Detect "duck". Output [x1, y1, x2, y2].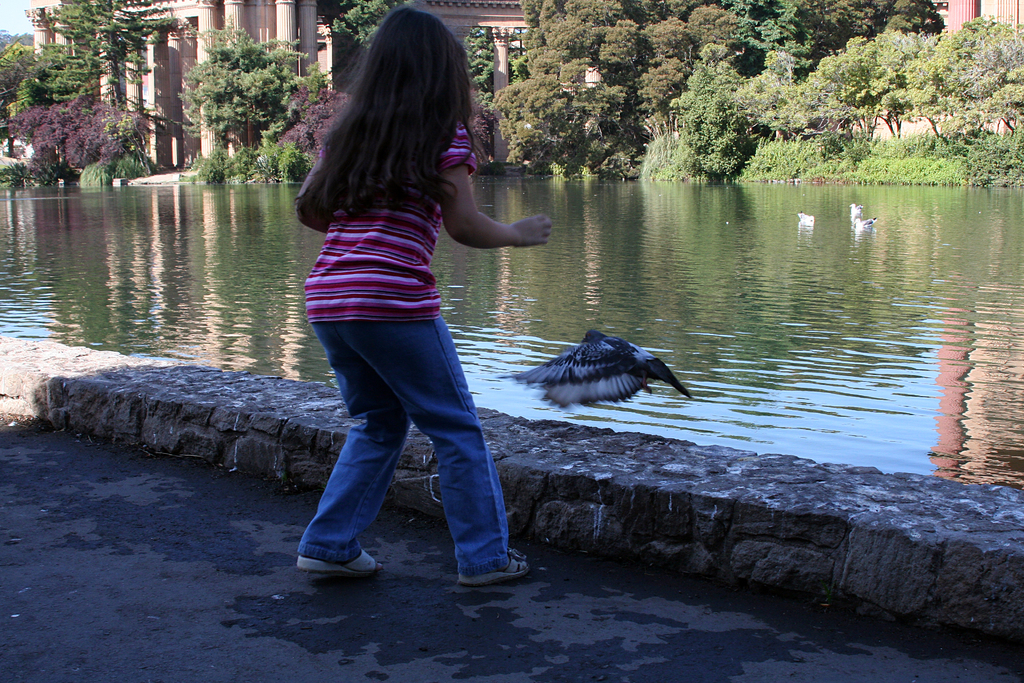
[526, 317, 653, 410].
